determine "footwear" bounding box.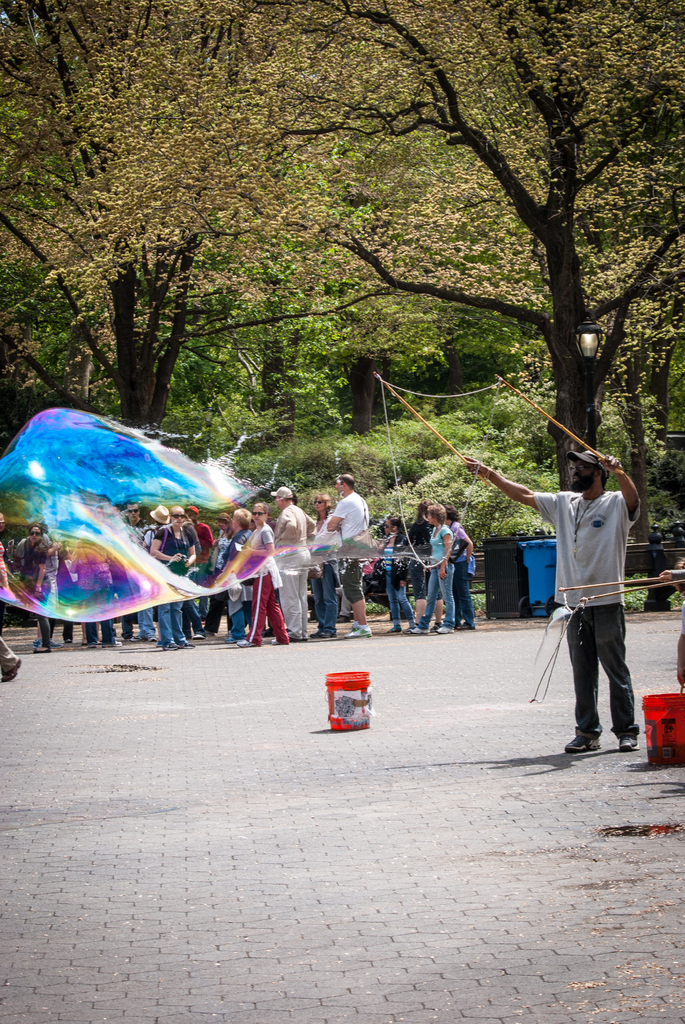
Determined: [35,645,49,655].
